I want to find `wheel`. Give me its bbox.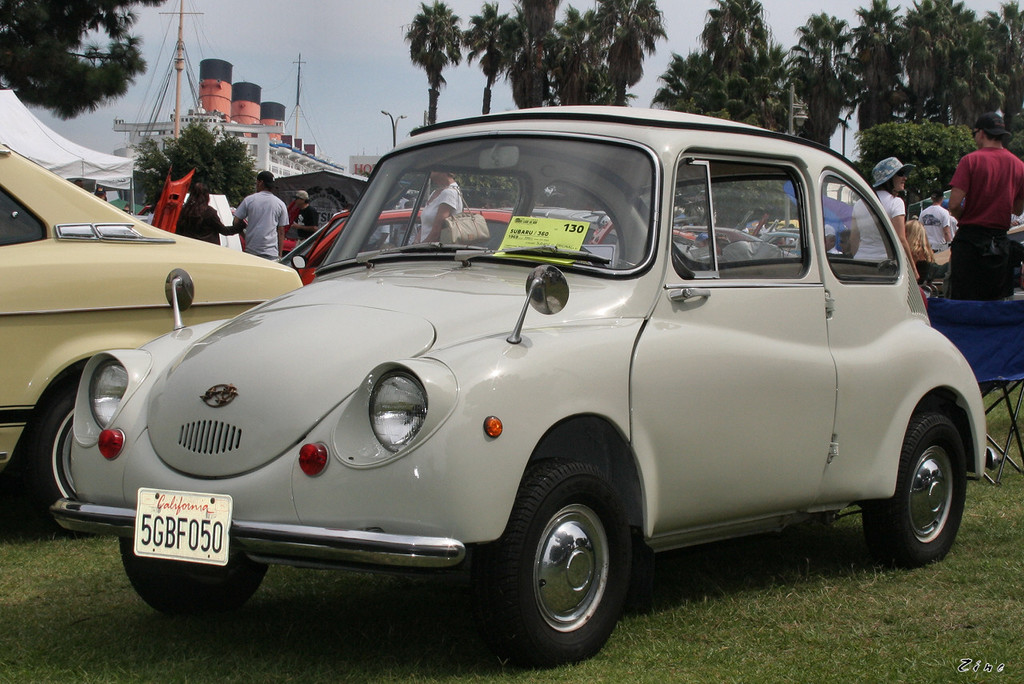
crop(24, 387, 103, 538).
